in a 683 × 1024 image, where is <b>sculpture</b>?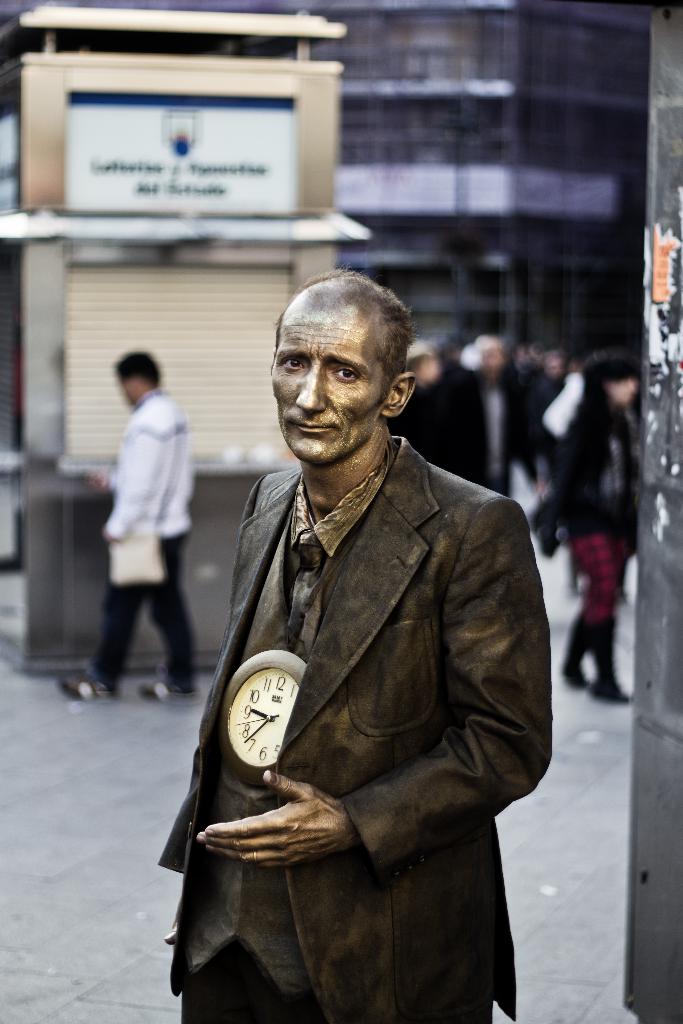
box=[158, 271, 561, 1023].
